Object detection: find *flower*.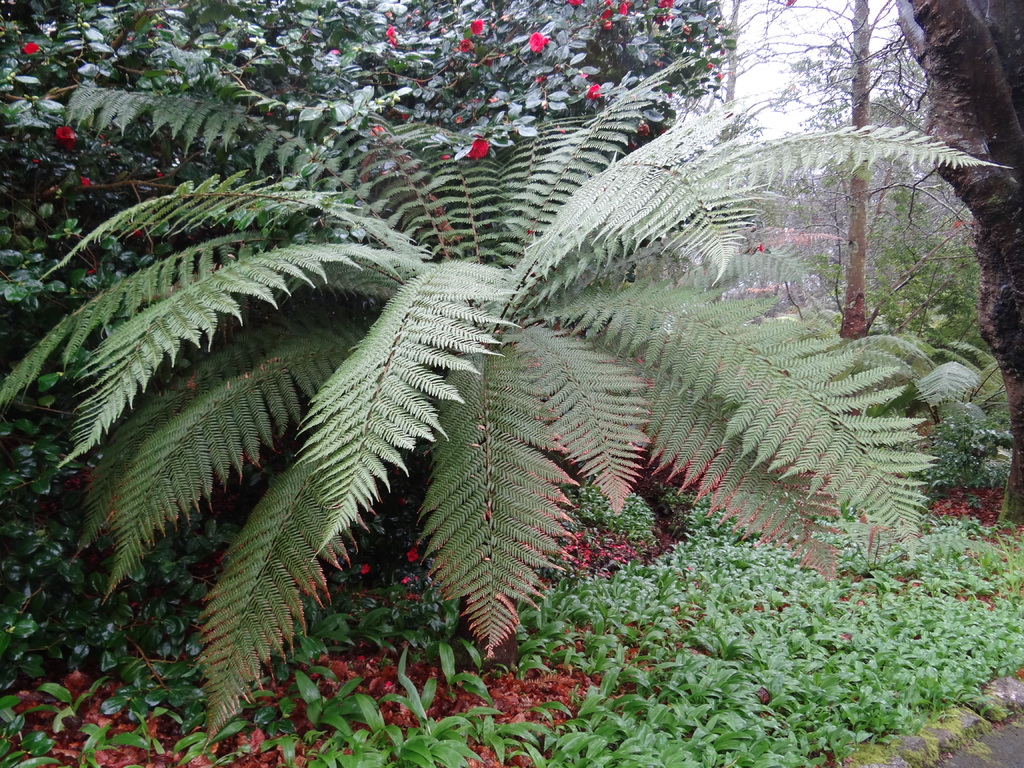
<bbox>529, 33, 550, 54</bbox>.
